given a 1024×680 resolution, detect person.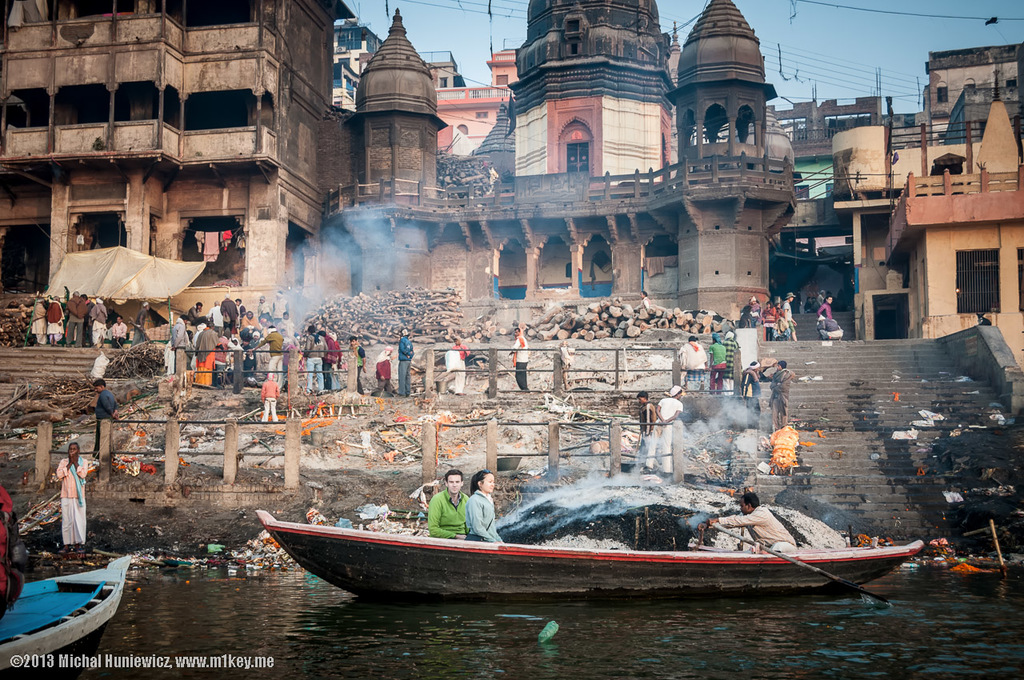
x1=249 y1=377 x2=290 y2=418.
